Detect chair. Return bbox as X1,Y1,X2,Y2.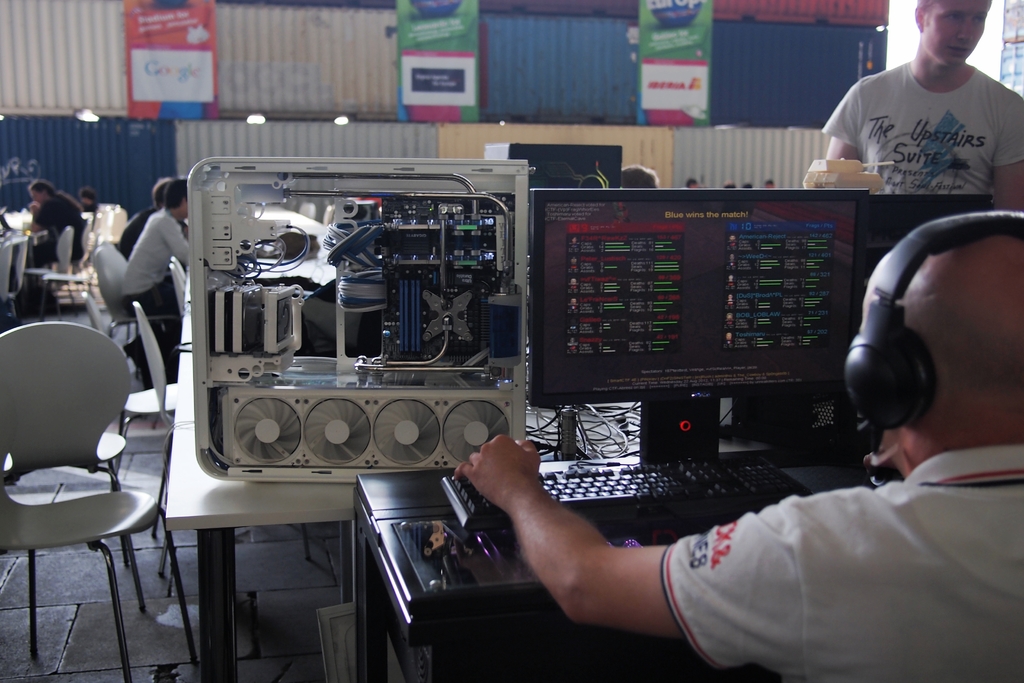
1,240,20,327.
